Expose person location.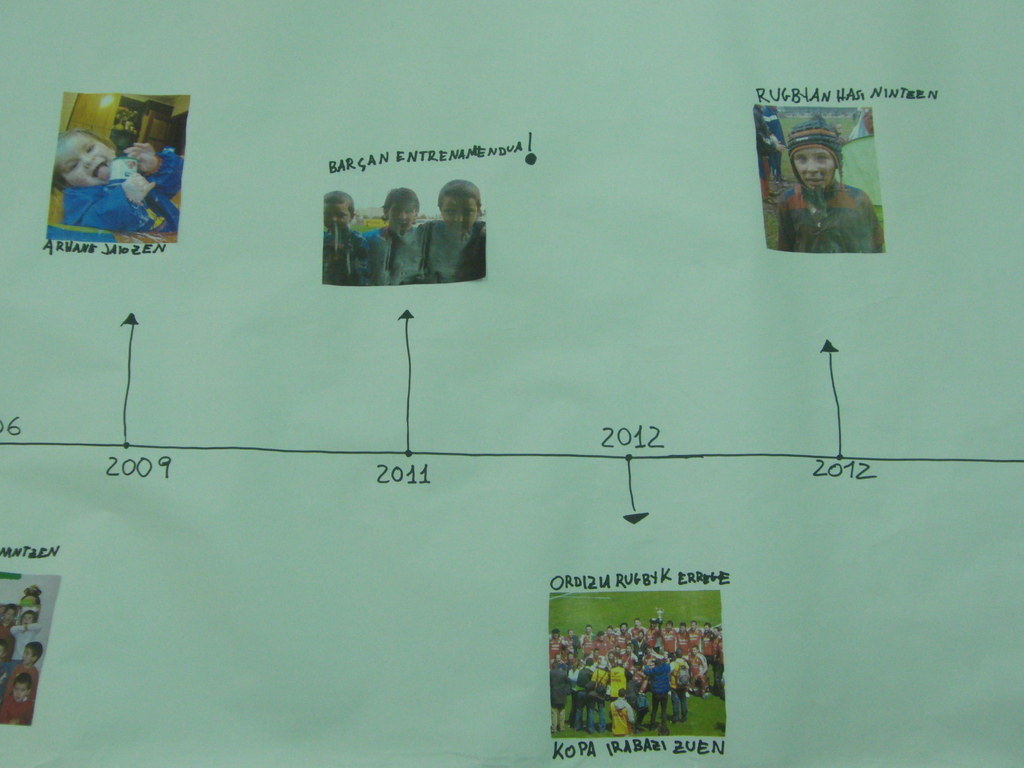
Exposed at crop(45, 117, 183, 239).
